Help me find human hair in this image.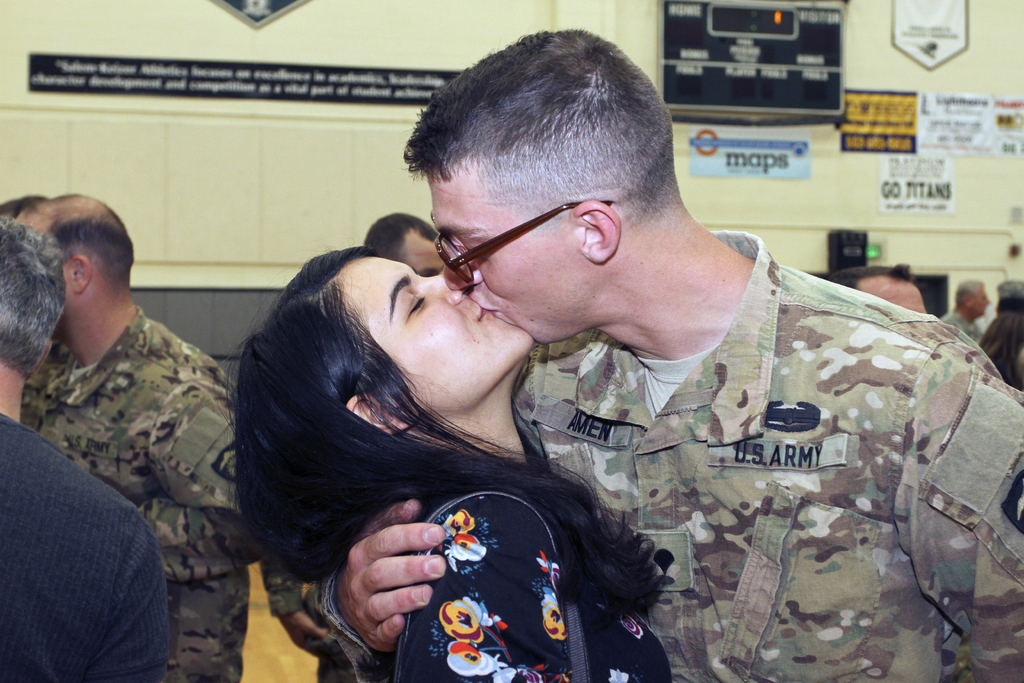
Found it: bbox=(232, 245, 644, 640).
